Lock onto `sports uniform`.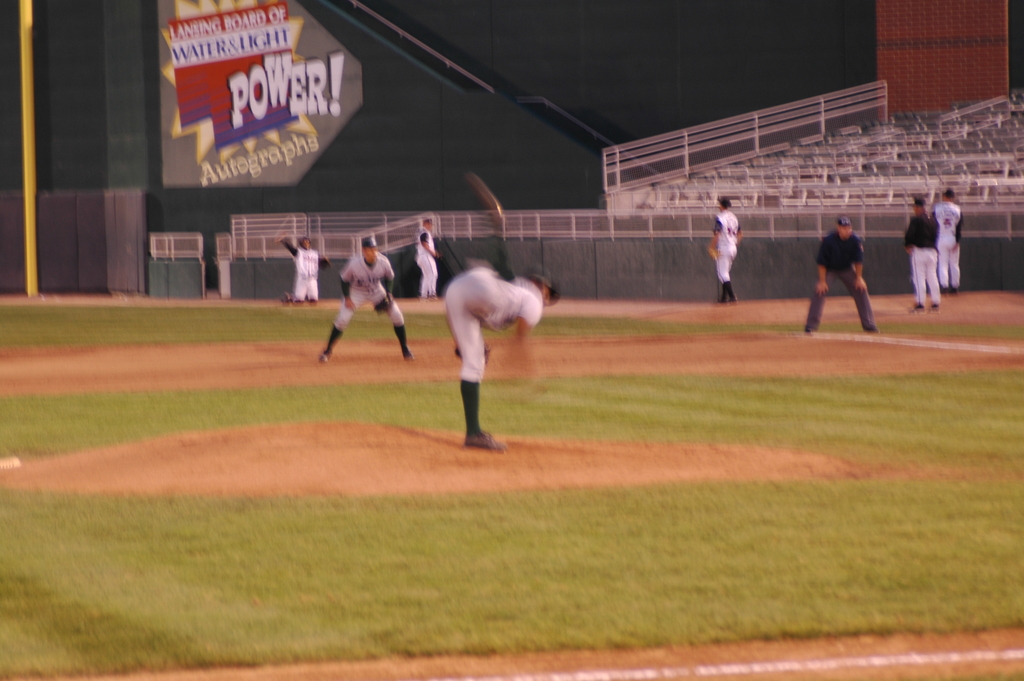
Locked: x1=804 y1=222 x2=881 y2=334.
